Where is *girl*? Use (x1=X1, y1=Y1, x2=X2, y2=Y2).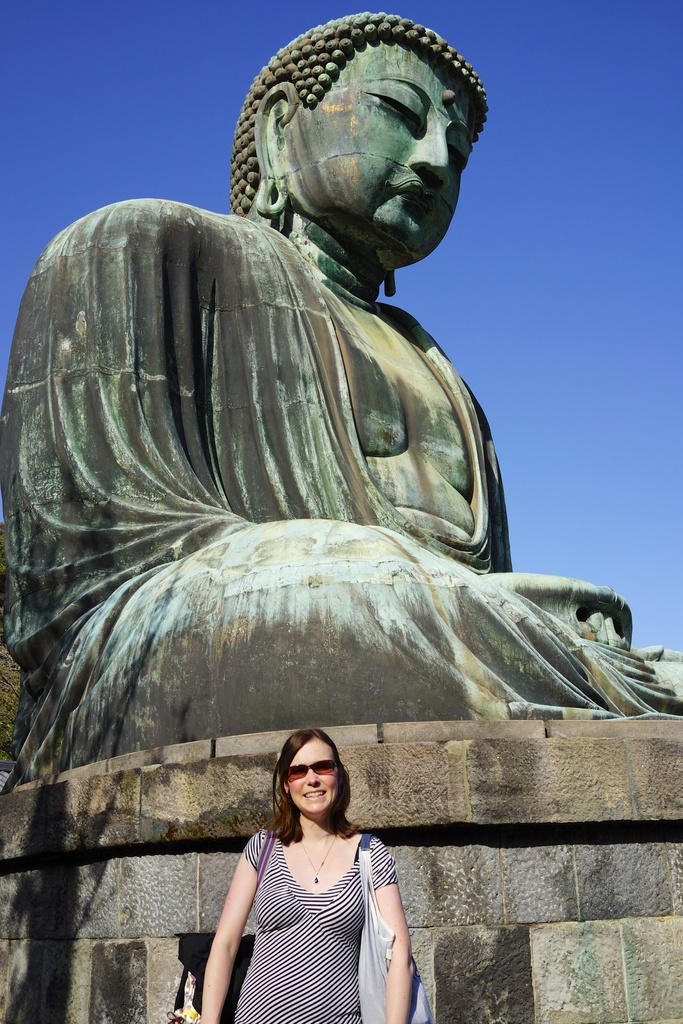
(x1=199, y1=725, x2=414, y2=1023).
